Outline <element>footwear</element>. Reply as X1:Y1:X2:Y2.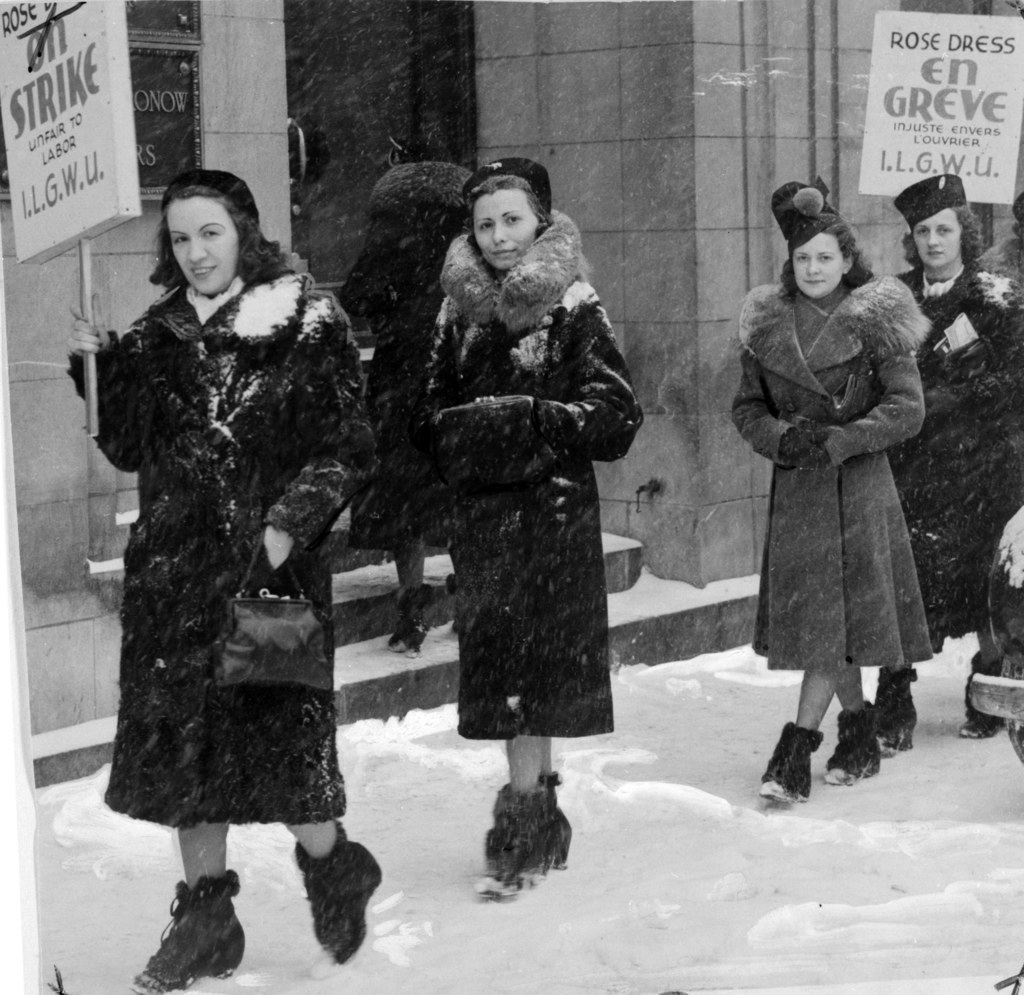
820:693:872:778.
